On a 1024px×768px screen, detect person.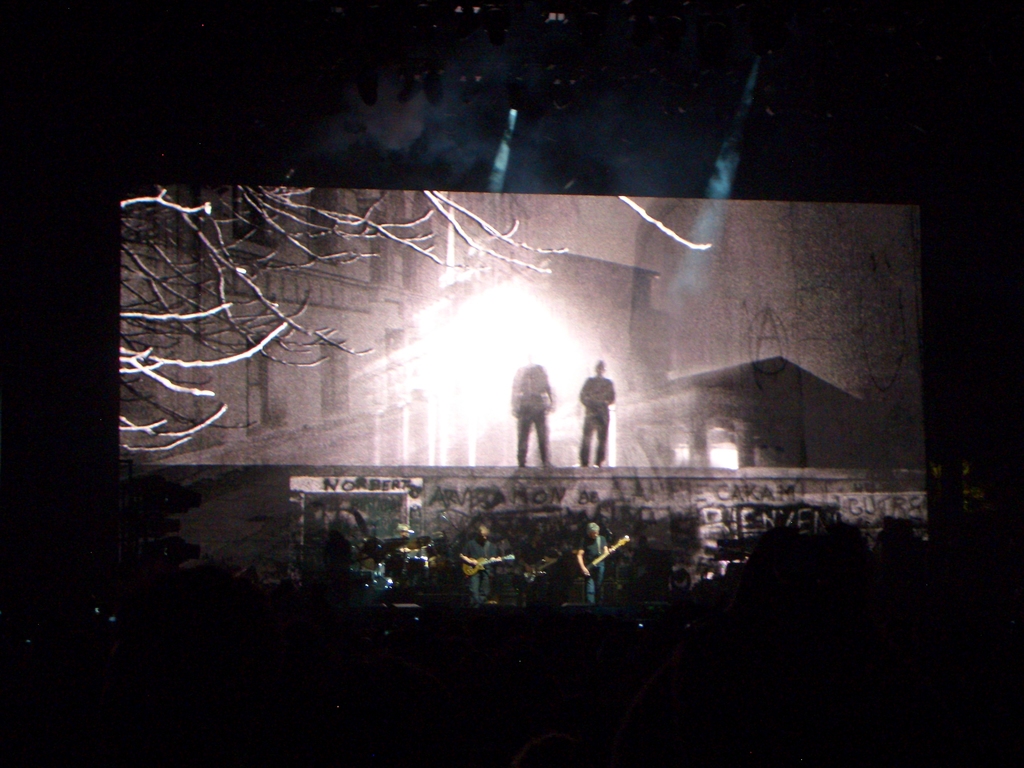
detection(575, 359, 625, 476).
